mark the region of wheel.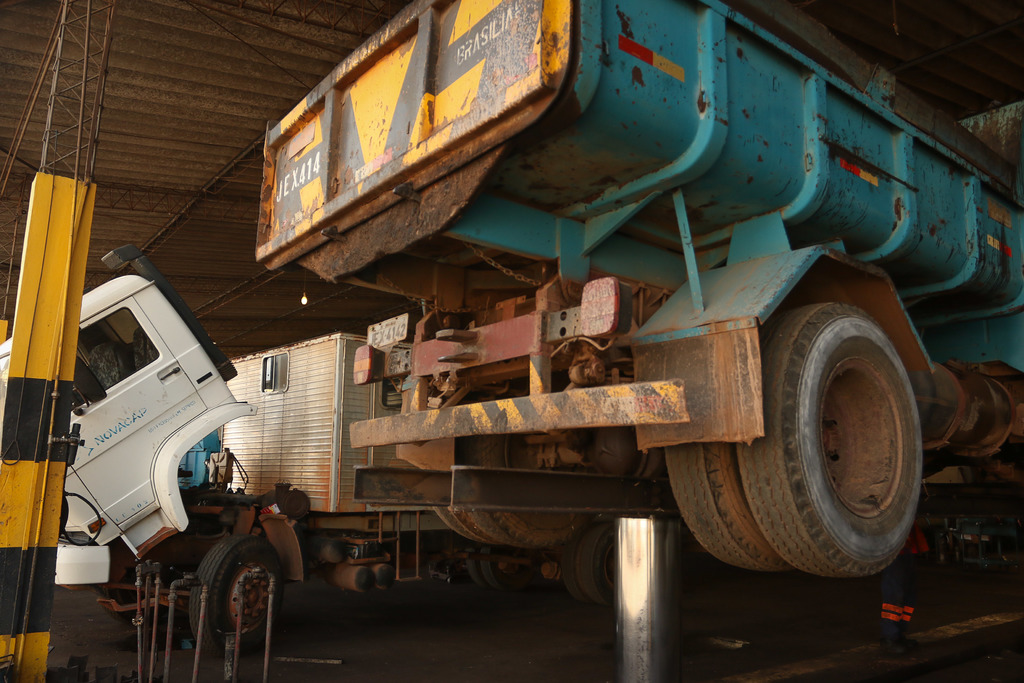
Region: region(467, 547, 491, 593).
